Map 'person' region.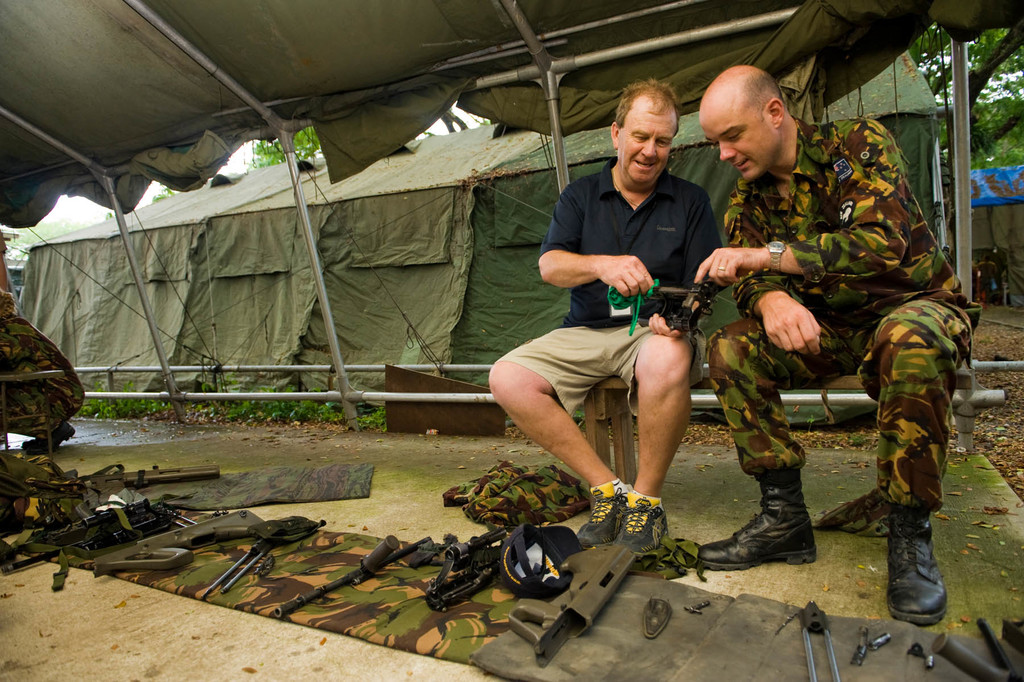
Mapped to left=688, top=64, right=989, bottom=621.
